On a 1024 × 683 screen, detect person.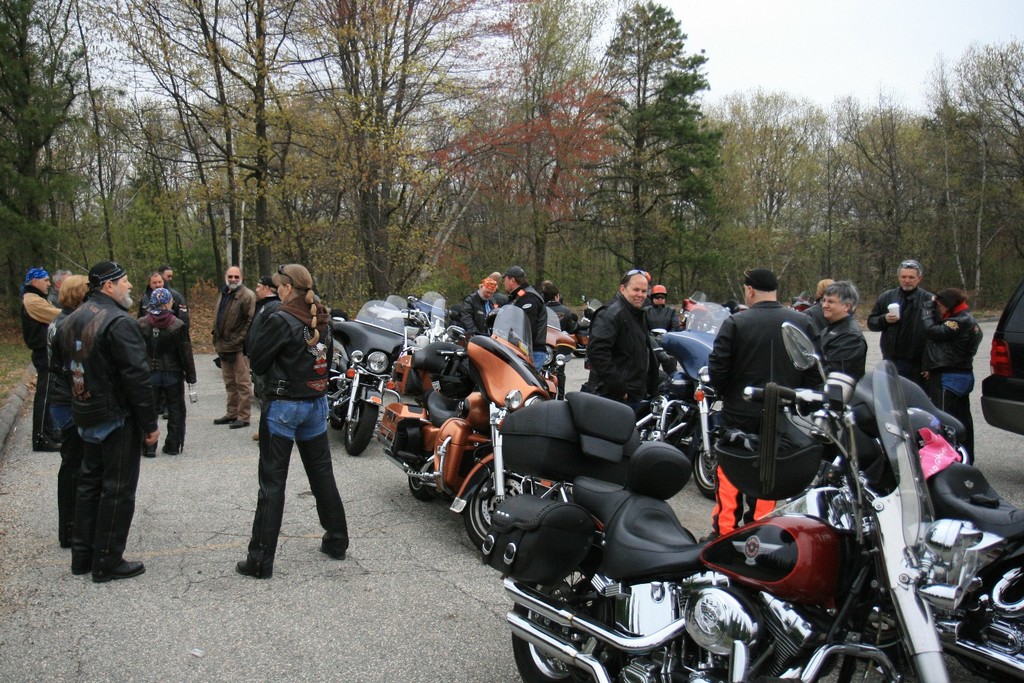
491 264 556 386.
